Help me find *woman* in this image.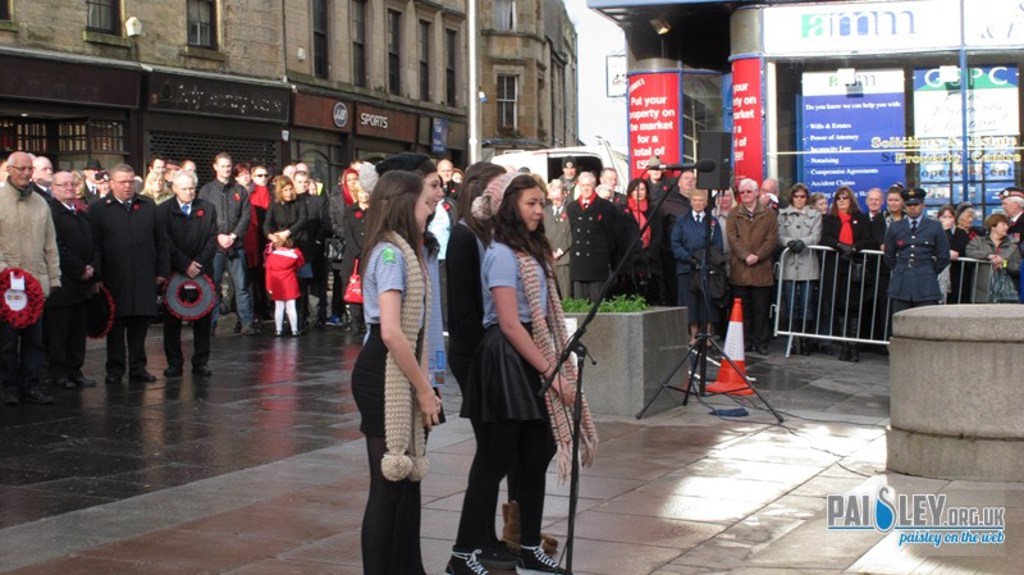
Found it: <region>443, 174, 579, 574</region>.
